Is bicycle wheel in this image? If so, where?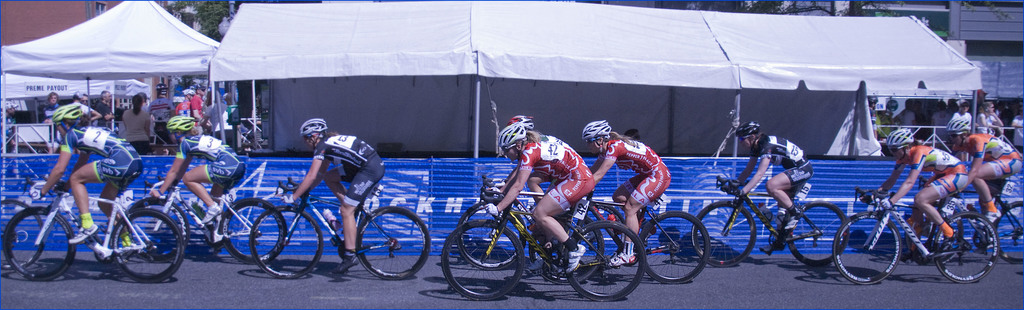
Yes, at 440 220 527 302.
